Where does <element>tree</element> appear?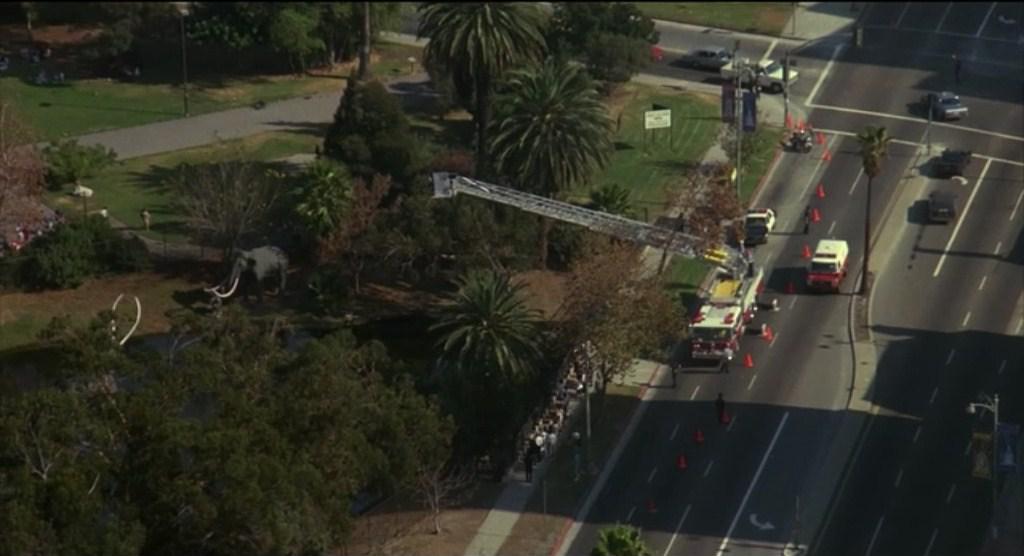
Appears at bbox=(428, 268, 551, 417).
